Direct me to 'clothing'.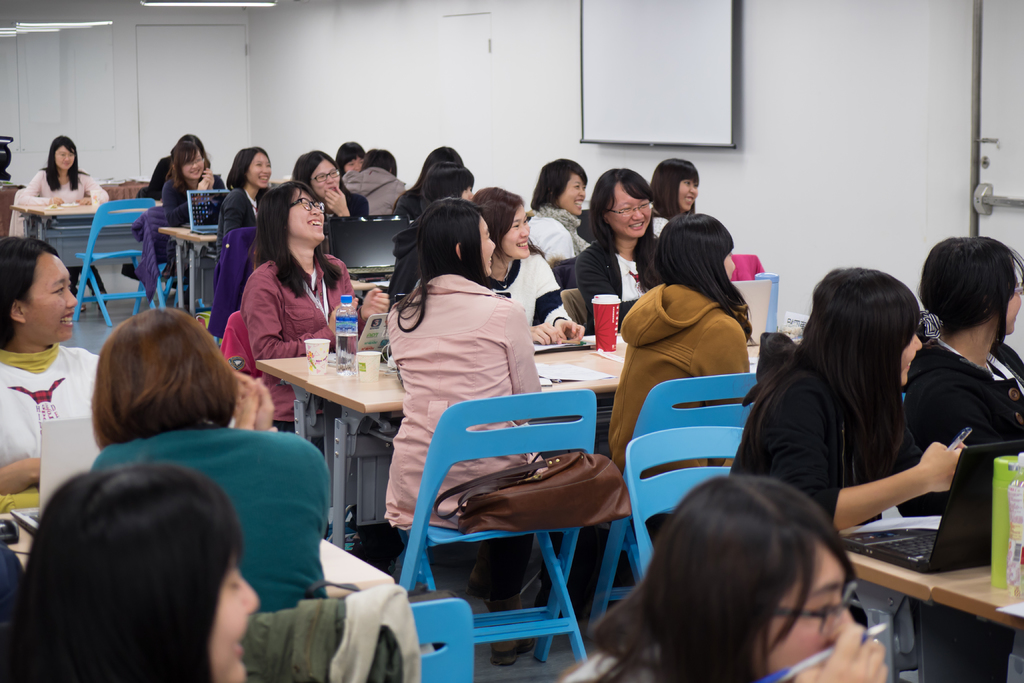
Direction: bbox=[94, 422, 333, 605].
